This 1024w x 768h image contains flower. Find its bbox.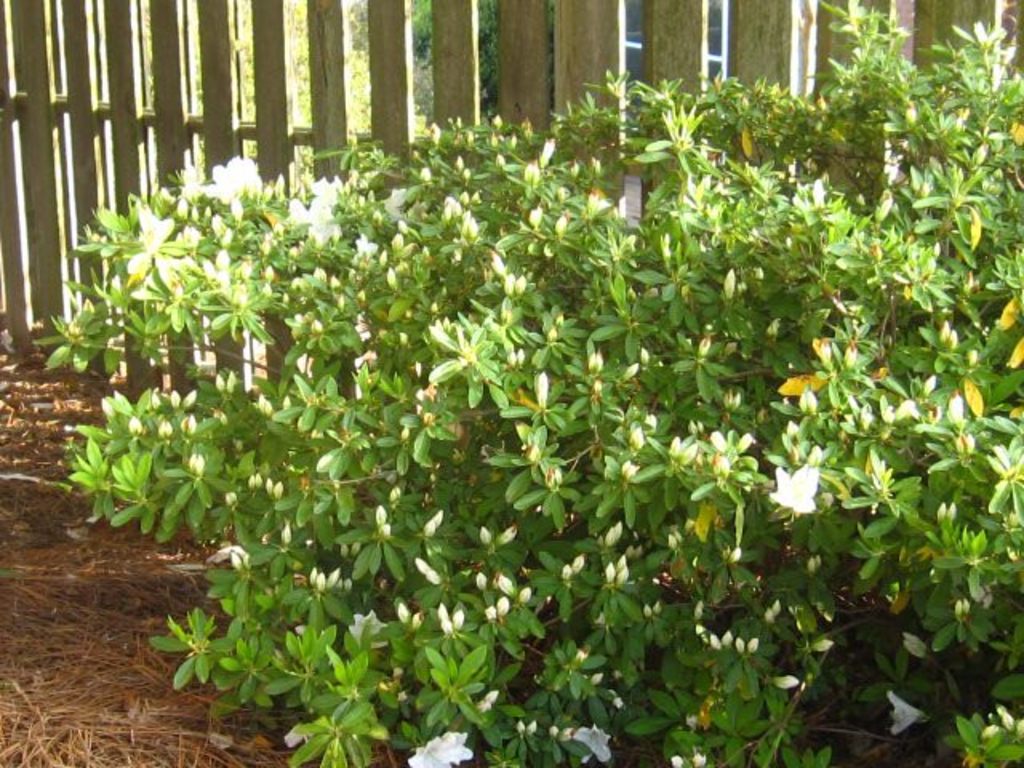
(400, 726, 472, 766).
